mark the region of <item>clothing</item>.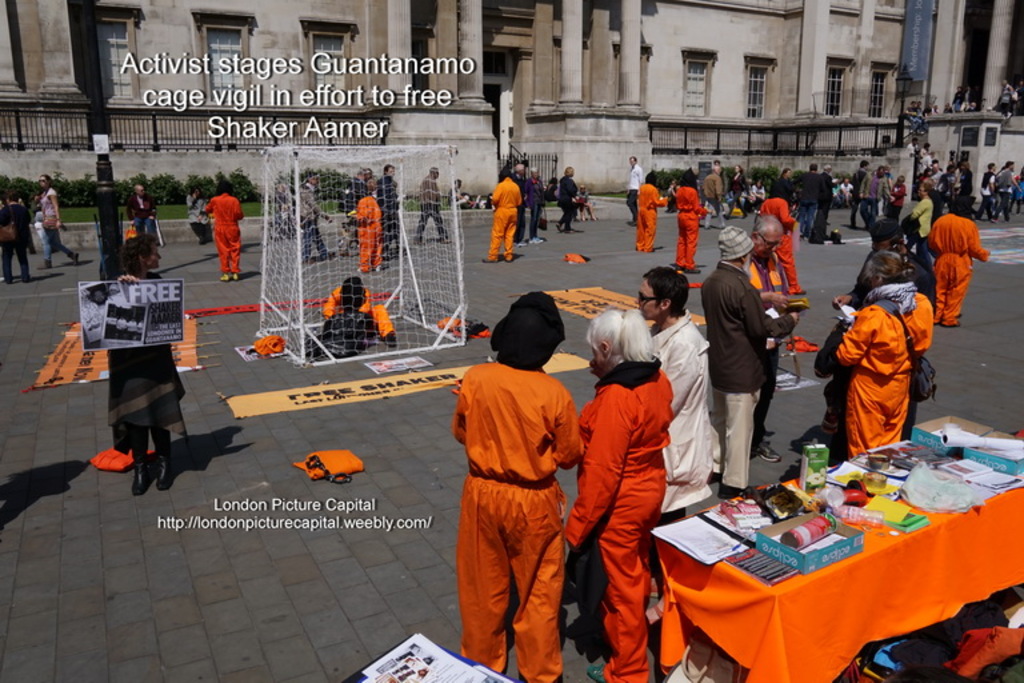
Region: [703, 165, 725, 220].
